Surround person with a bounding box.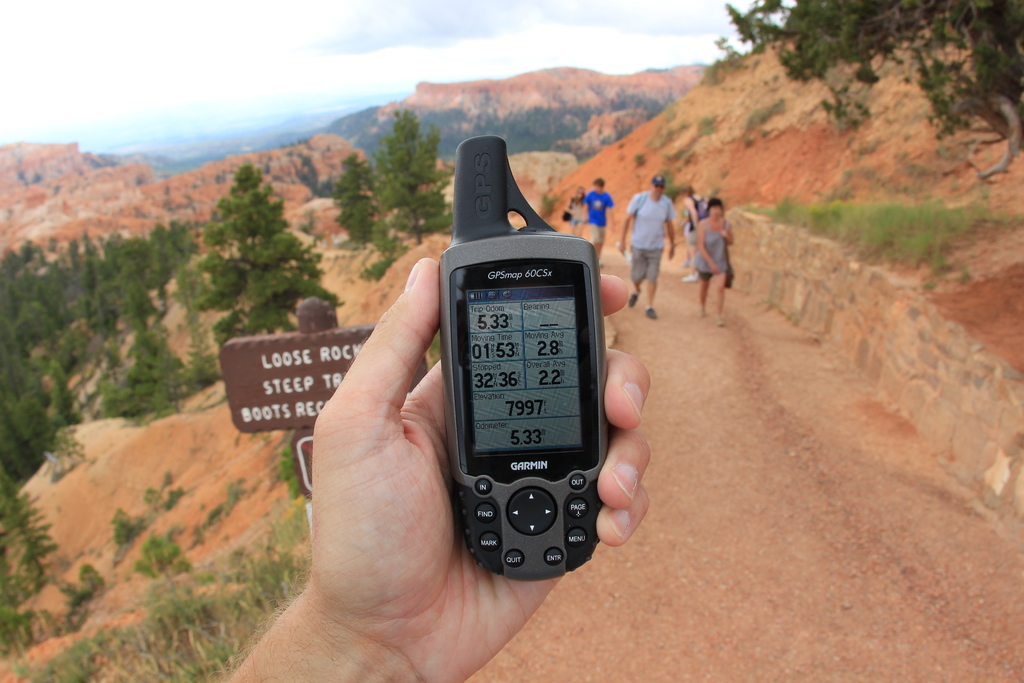
[555,181,584,245].
